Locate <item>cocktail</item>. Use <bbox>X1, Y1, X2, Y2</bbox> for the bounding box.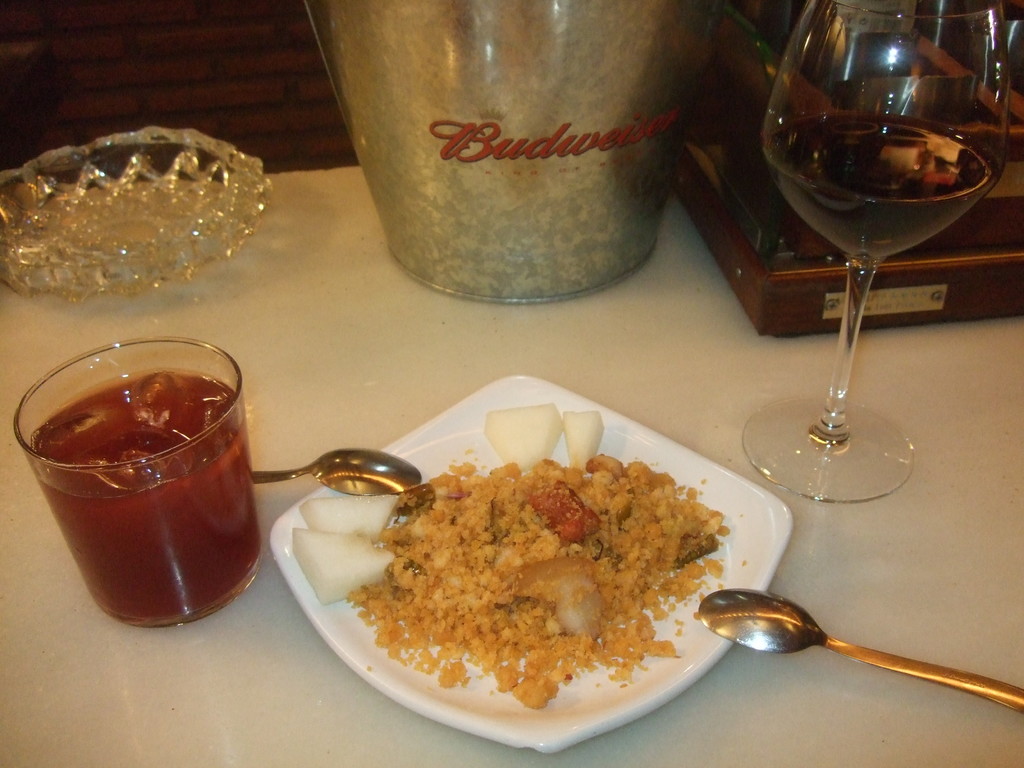
<bbox>6, 326, 264, 632</bbox>.
